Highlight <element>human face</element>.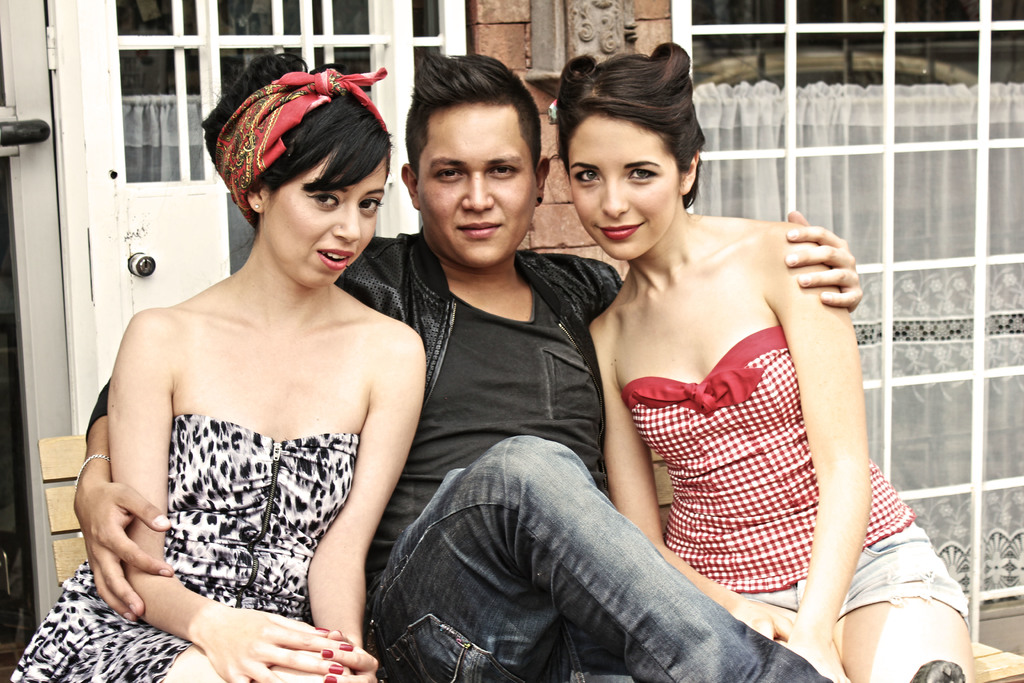
Highlighted region: [261, 147, 390, 285].
